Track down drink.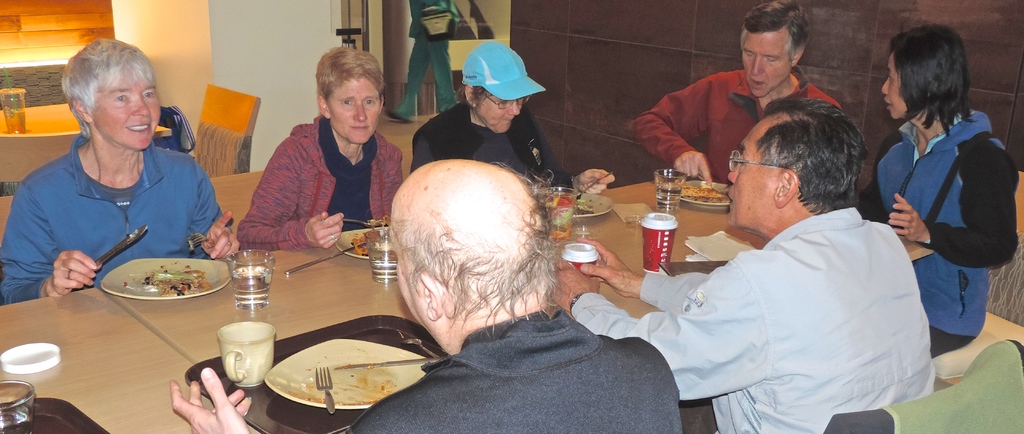
Tracked to 658,175,676,204.
